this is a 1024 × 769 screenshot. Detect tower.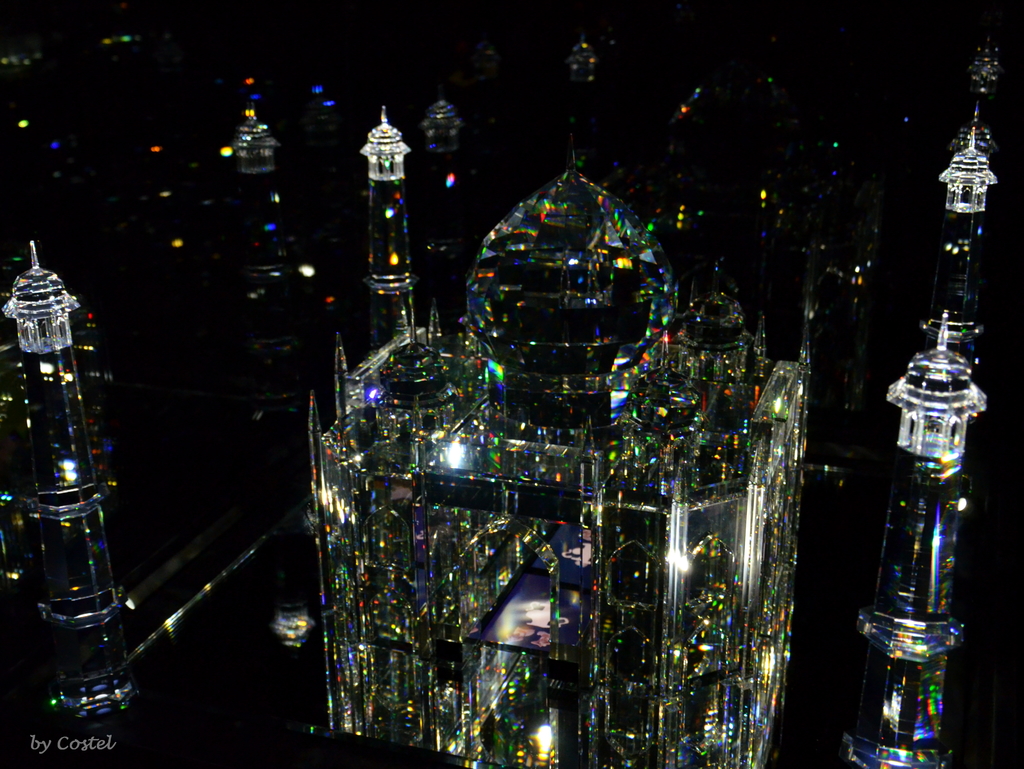
<bbox>861, 311, 962, 768</bbox>.
